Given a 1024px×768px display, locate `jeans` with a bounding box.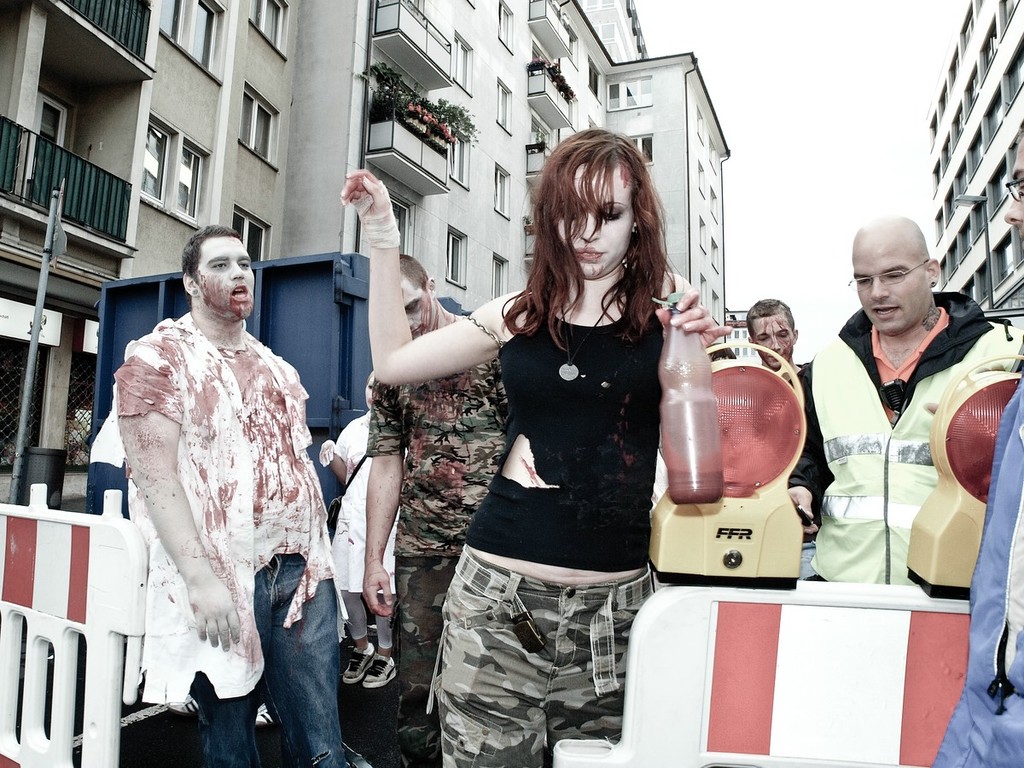
Located: 396,552,451,762.
